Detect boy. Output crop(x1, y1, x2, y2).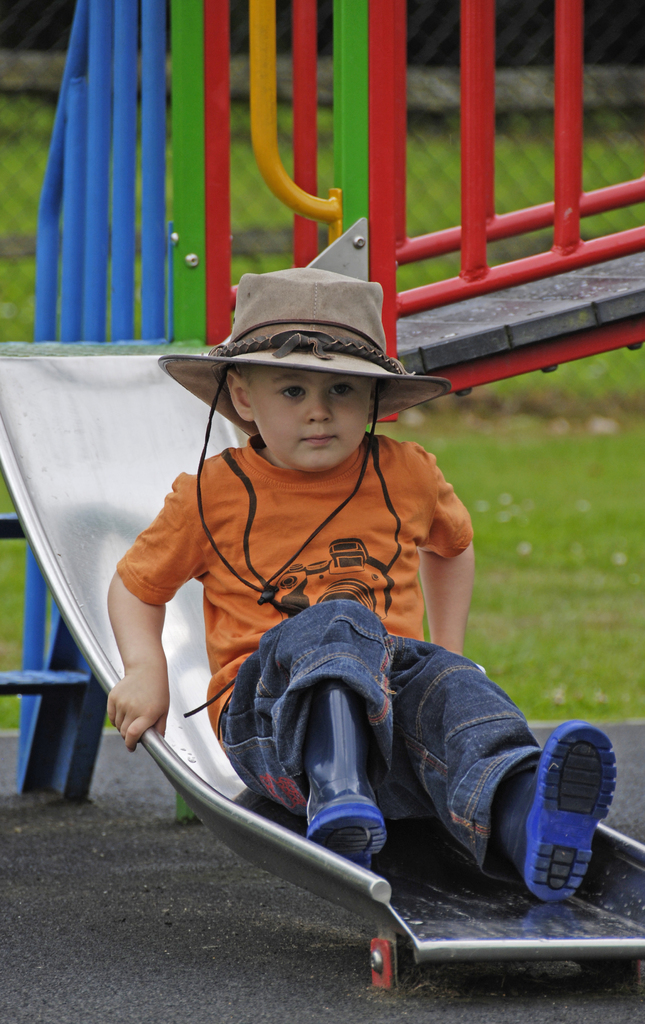
crop(108, 265, 619, 901).
